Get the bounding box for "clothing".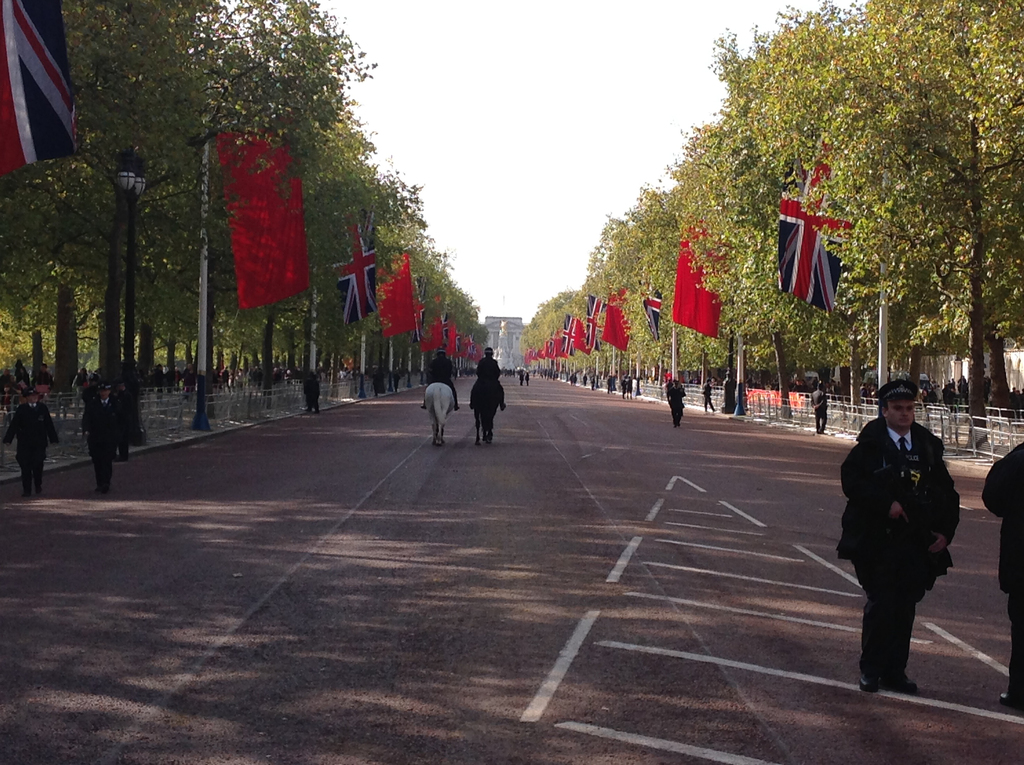
(831,414,962,682).
